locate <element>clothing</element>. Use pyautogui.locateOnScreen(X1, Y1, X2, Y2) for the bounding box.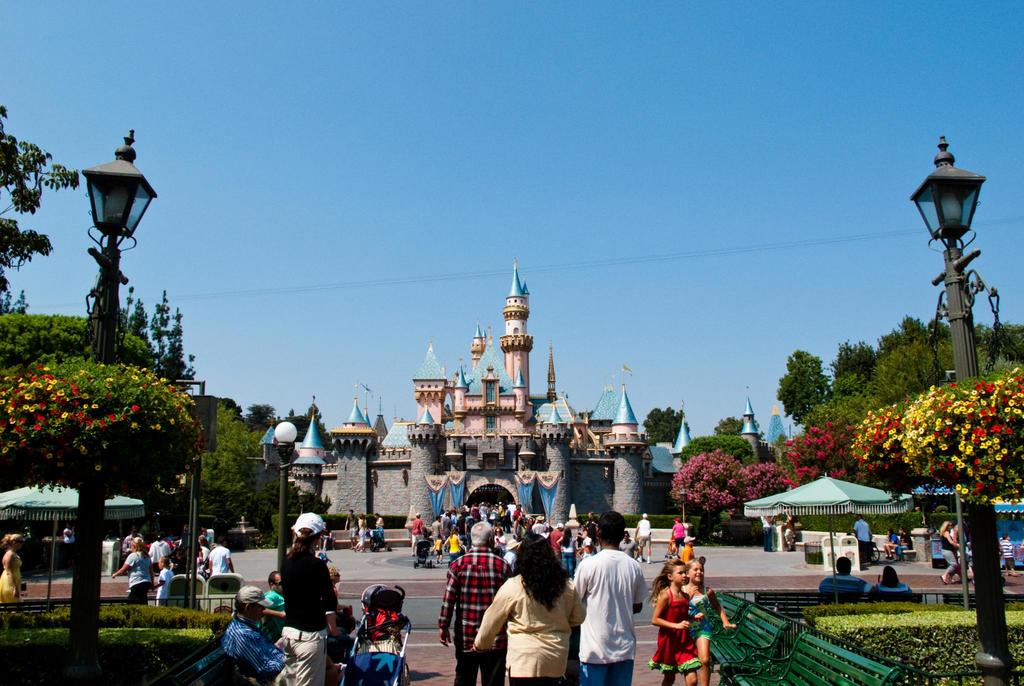
pyautogui.locateOnScreen(278, 545, 335, 683).
